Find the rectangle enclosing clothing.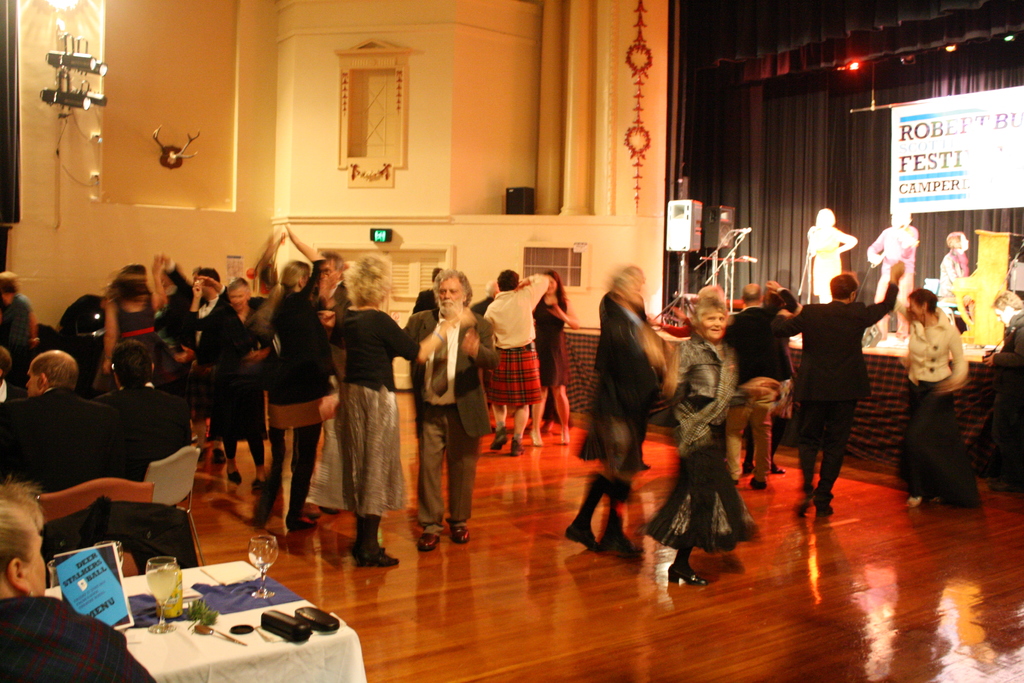
box=[764, 286, 900, 484].
